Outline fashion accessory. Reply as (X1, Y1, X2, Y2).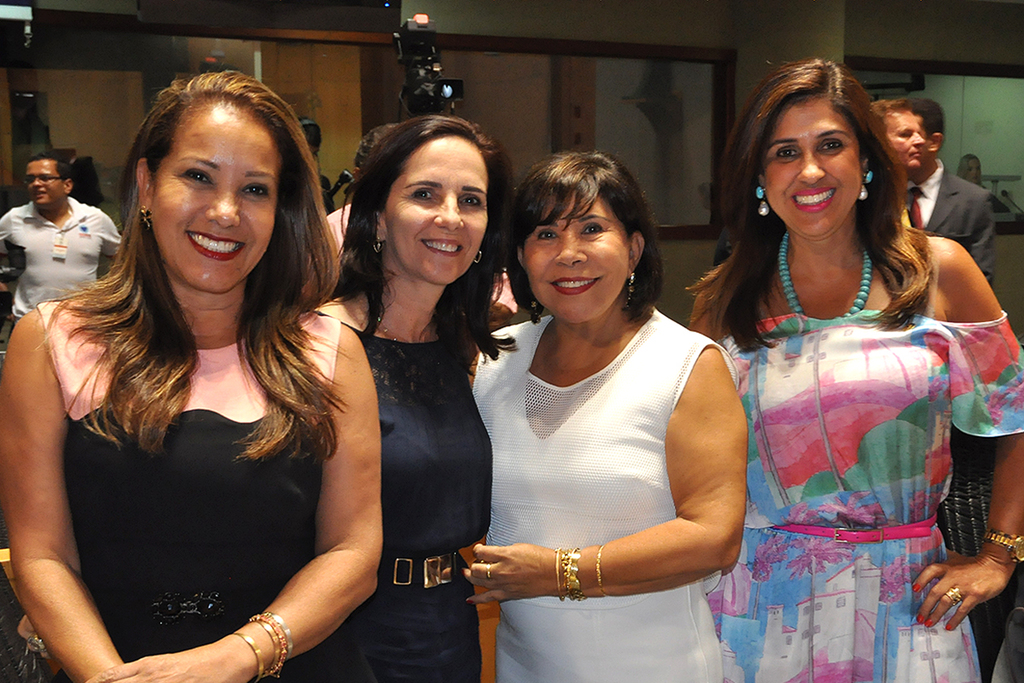
(230, 610, 306, 682).
